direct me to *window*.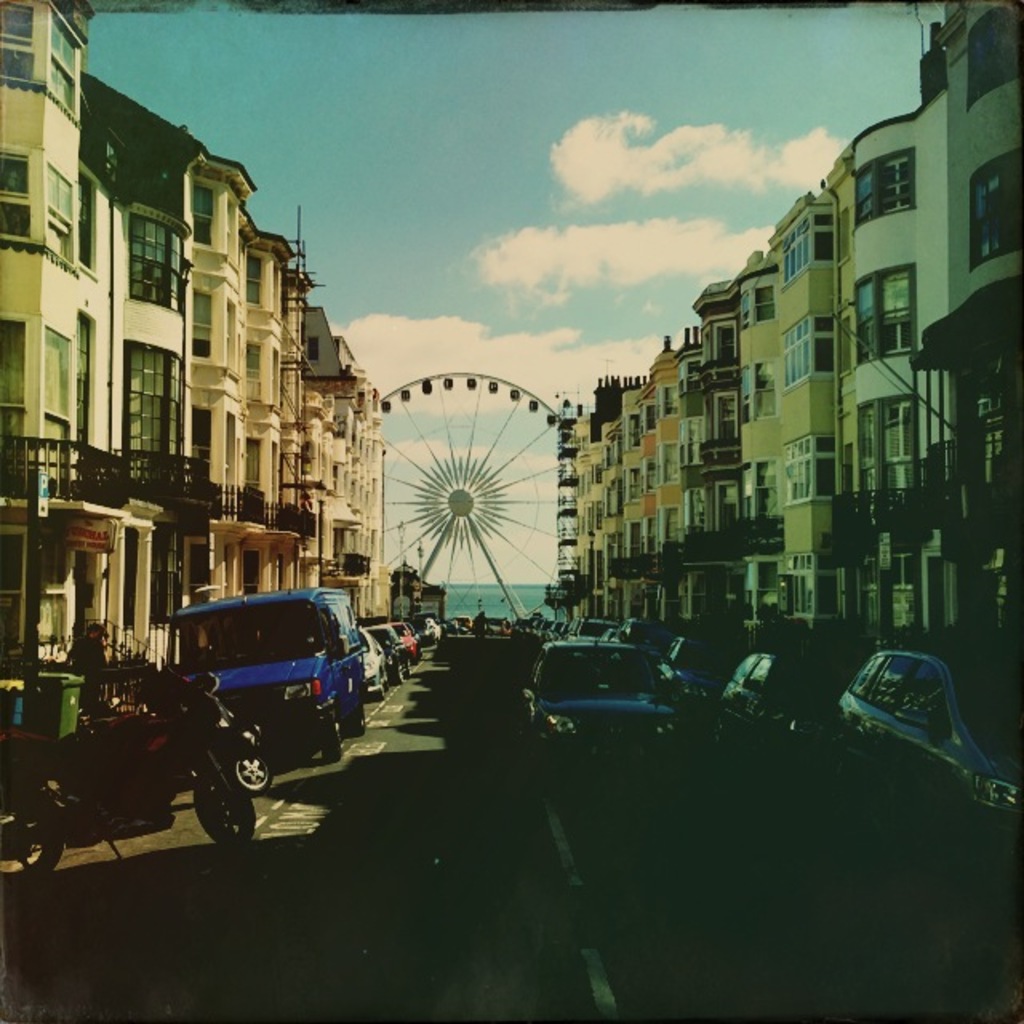
Direction: {"x1": 957, "y1": 6, "x2": 1008, "y2": 110}.
